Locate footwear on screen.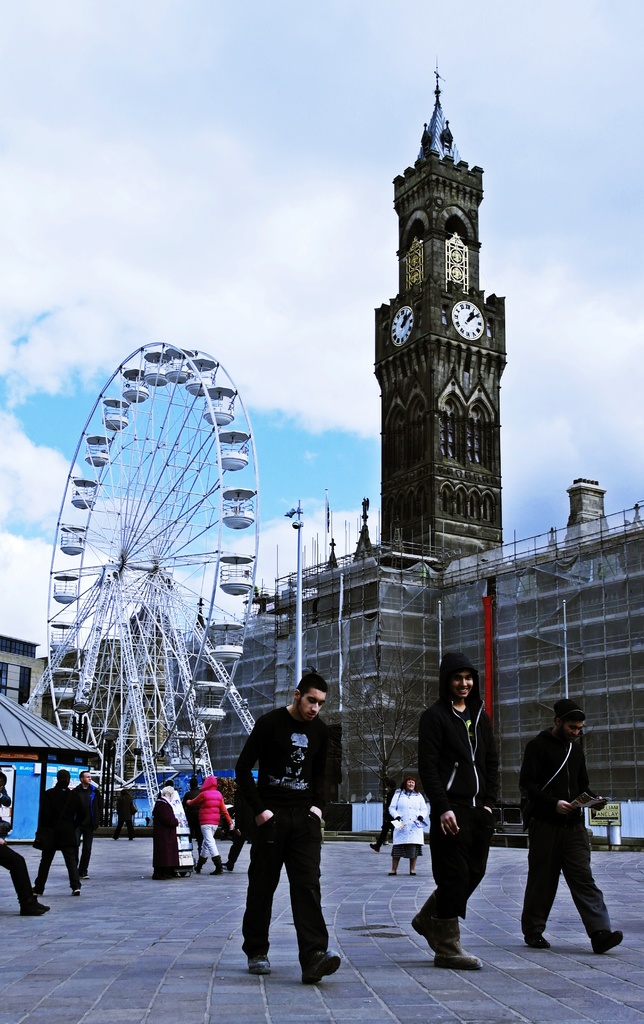
On screen at 80 870 87 877.
